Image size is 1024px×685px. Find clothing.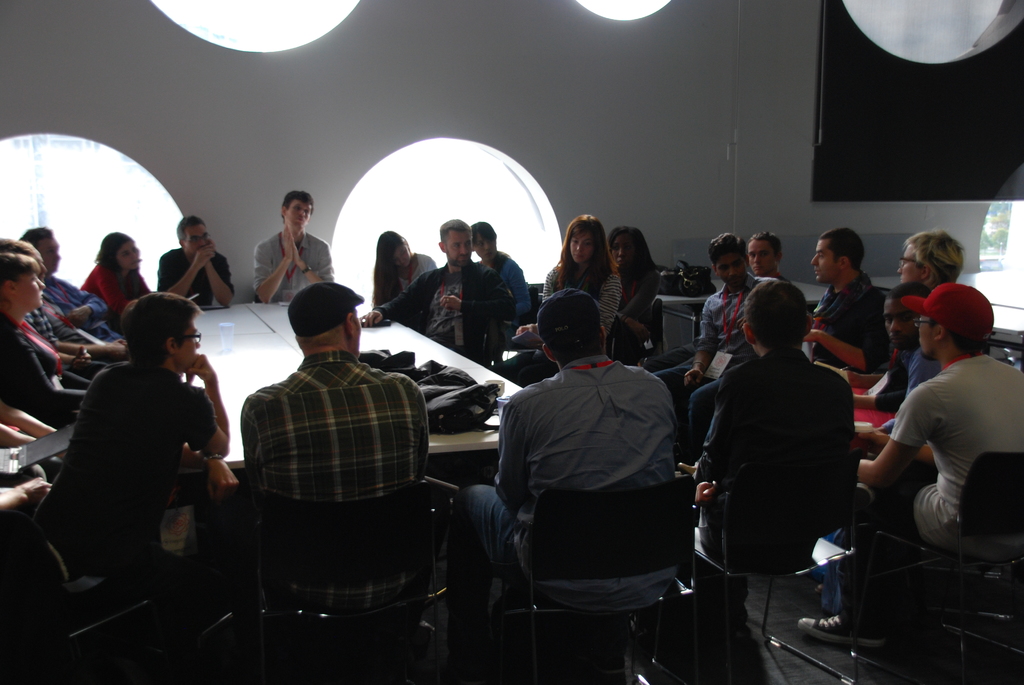
l=31, t=319, r=223, b=607.
